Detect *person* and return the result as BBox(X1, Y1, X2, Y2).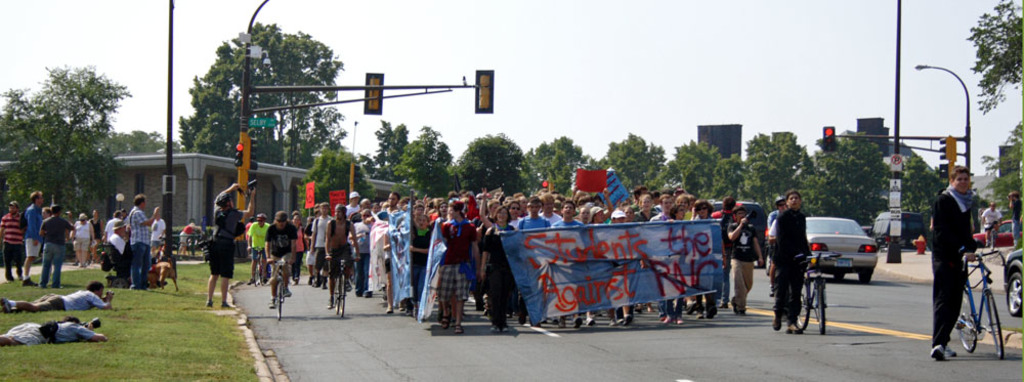
BBox(201, 181, 253, 305).
